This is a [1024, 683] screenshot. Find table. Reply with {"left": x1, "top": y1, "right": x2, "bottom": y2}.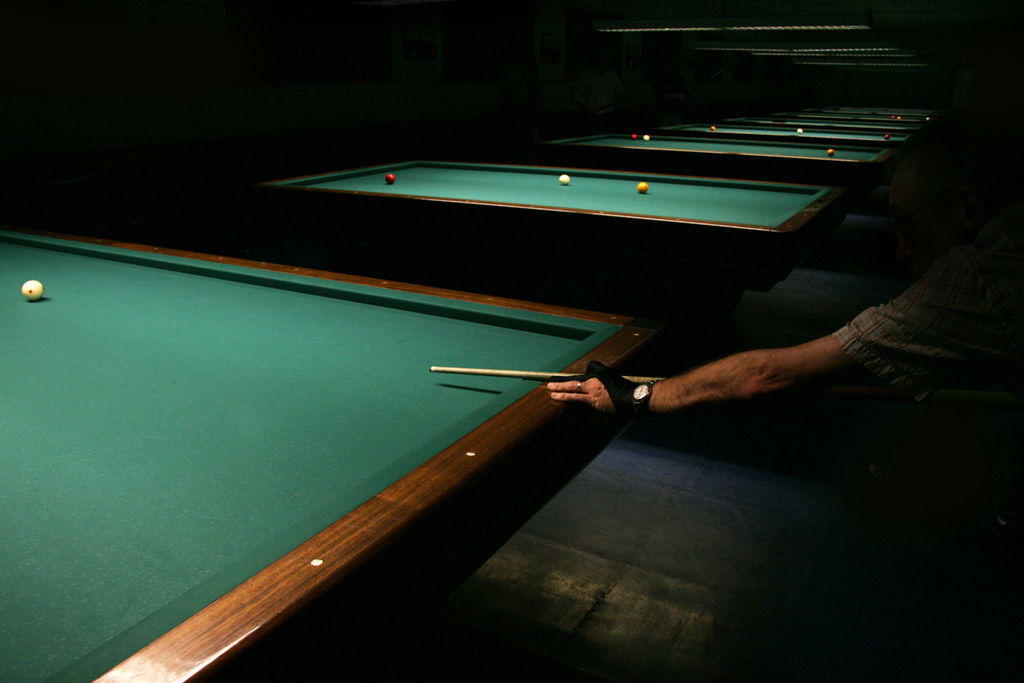
{"left": 0, "top": 229, "right": 659, "bottom": 682}.
